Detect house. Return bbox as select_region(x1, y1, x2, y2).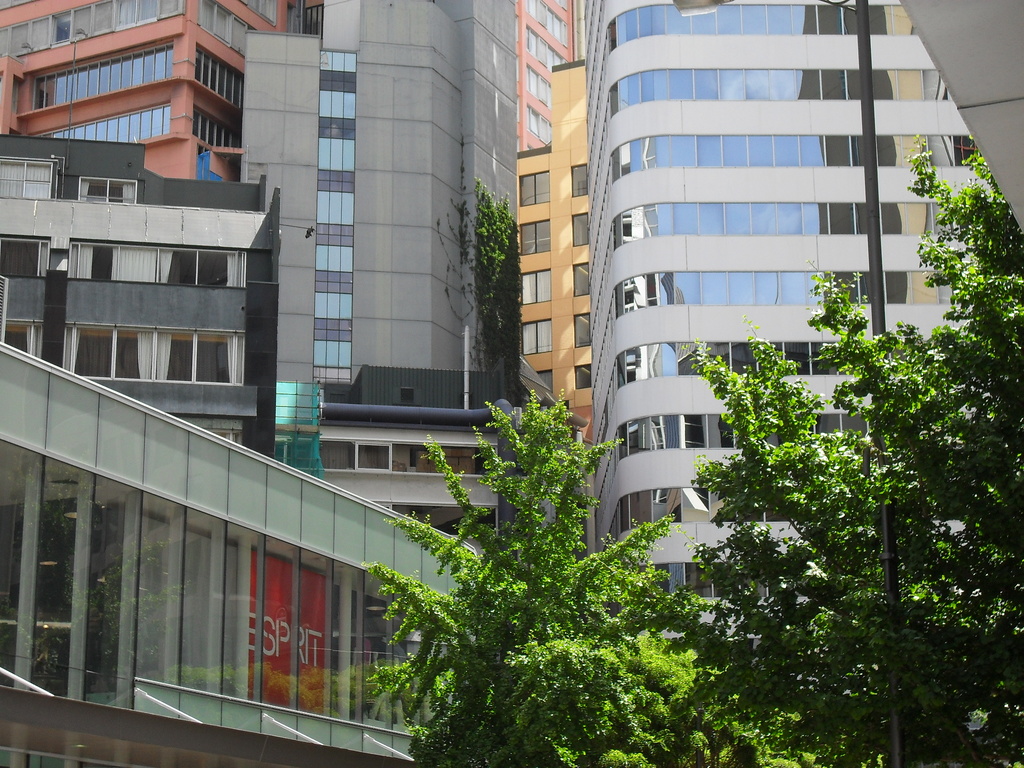
select_region(582, 0, 993, 651).
